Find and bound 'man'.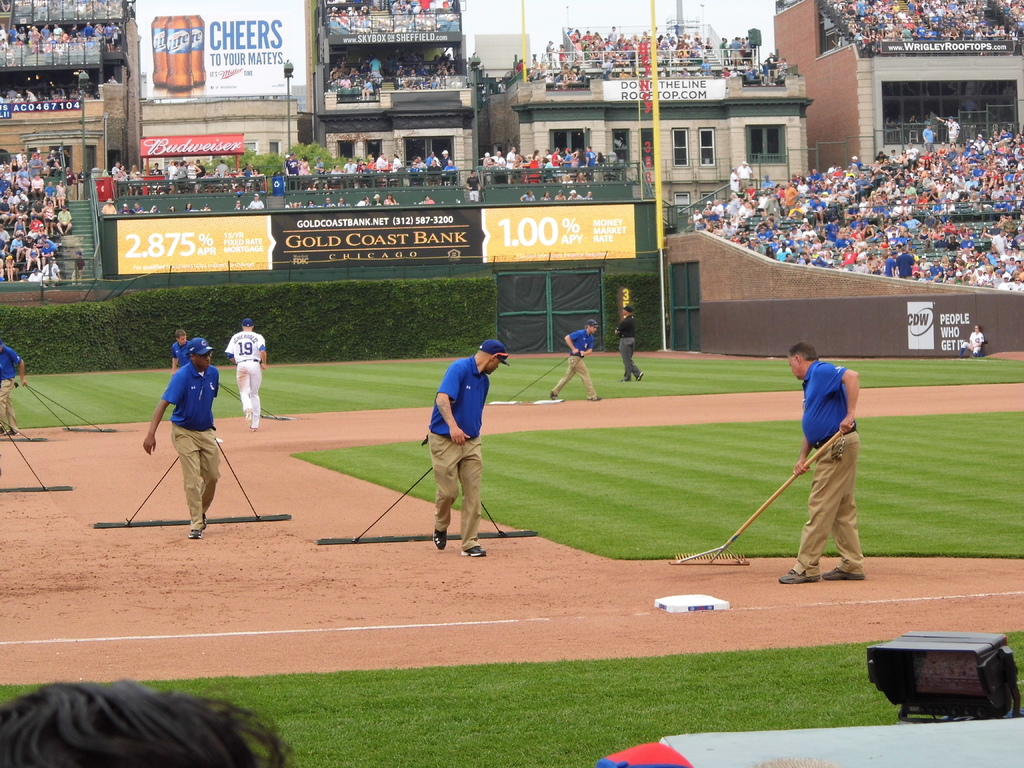
Bound: box(895, 248, 915, 280).
